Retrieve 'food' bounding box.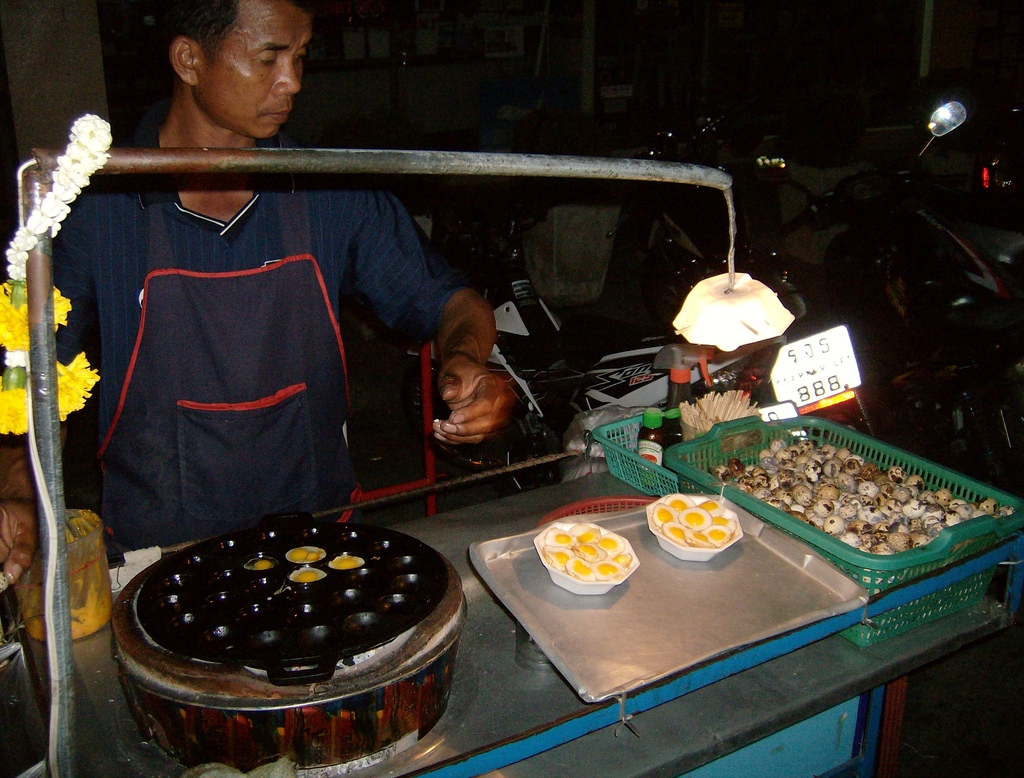
Bounding box: box(650, 498, 739, 544).
